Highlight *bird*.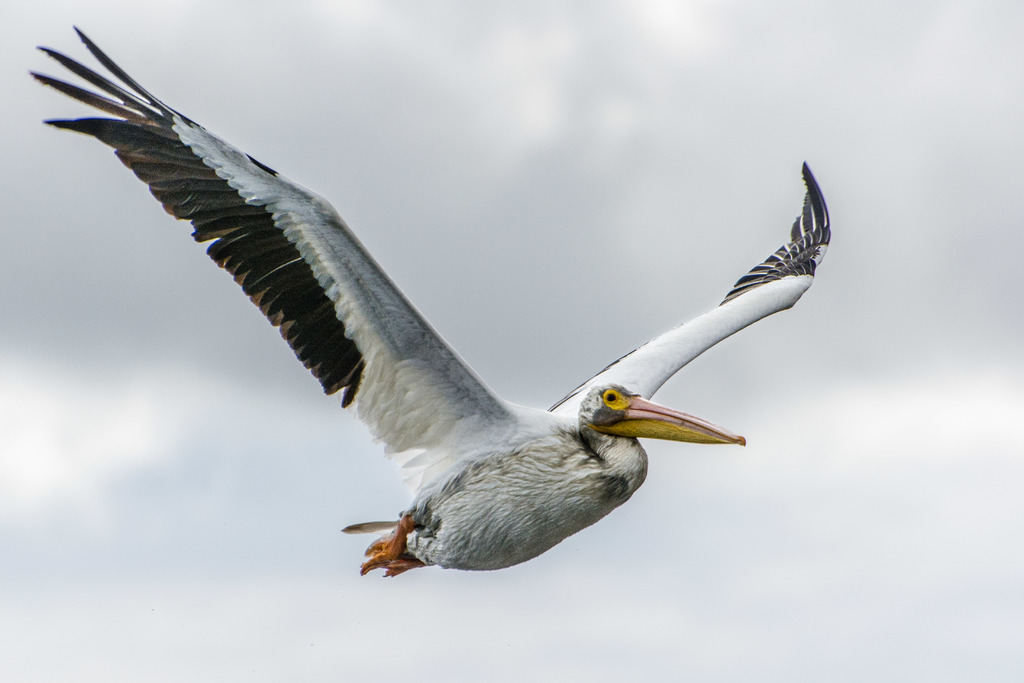
Highlighted region: [31,40,787,598].
